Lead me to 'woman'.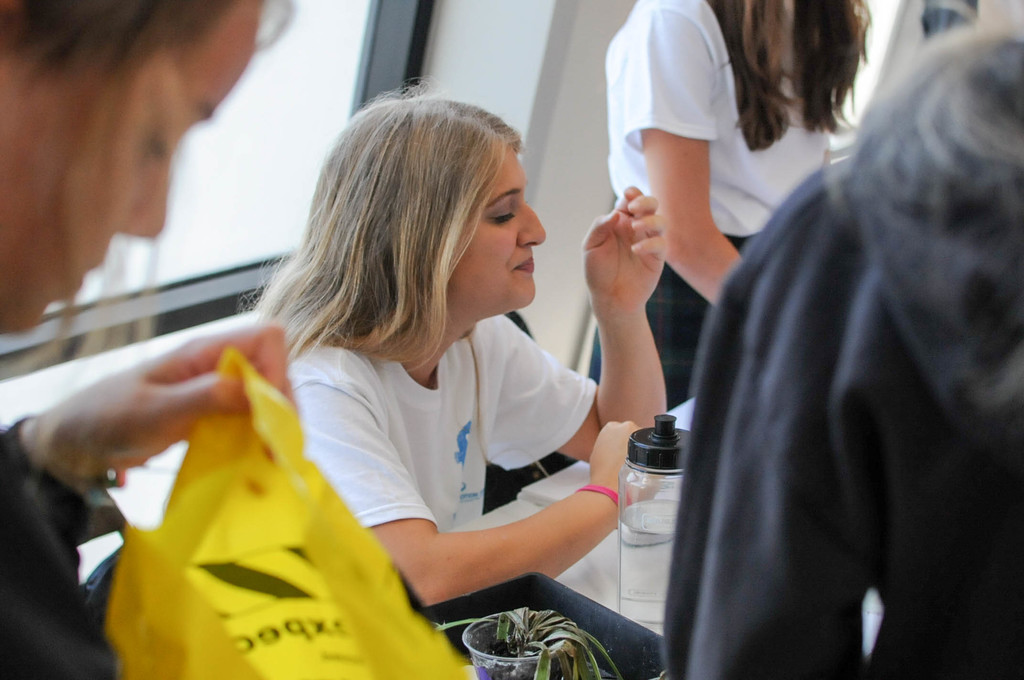
Lead to Rect(243, 67, 675, 612).
